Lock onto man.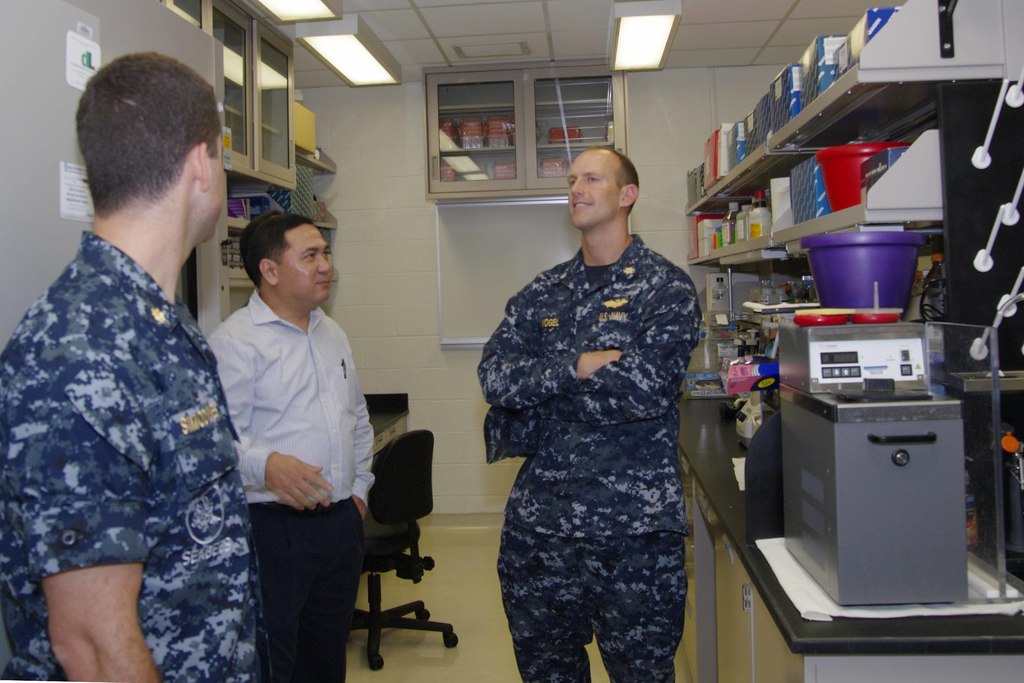
Locked: pyautogui.locateOnScreen(191, 198, 385, 655).
